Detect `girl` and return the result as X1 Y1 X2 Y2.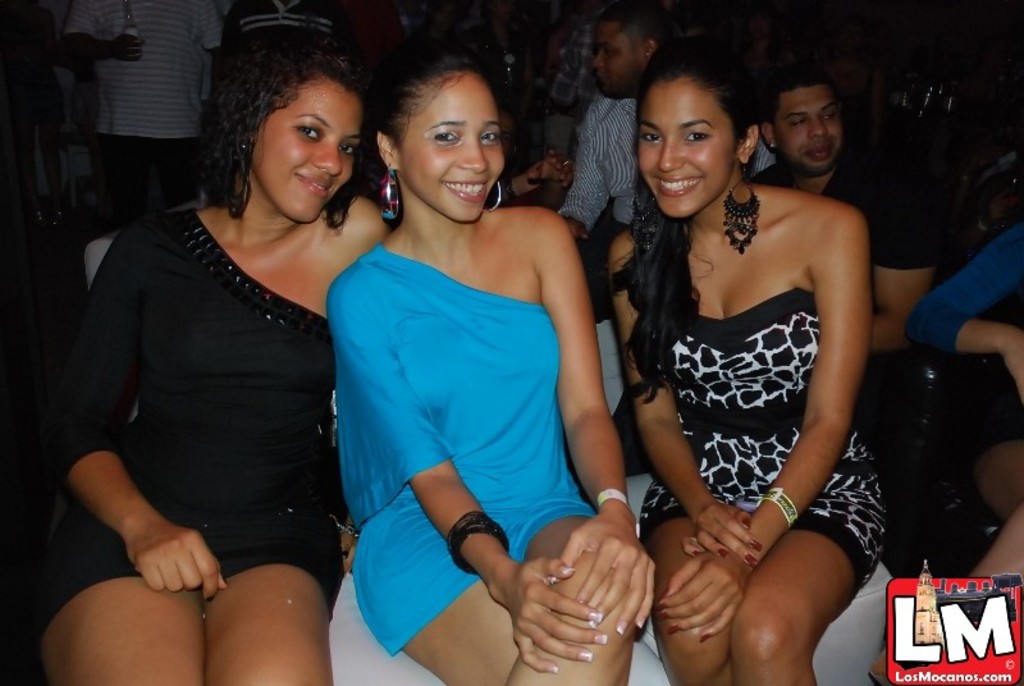
32 29 393 685.
